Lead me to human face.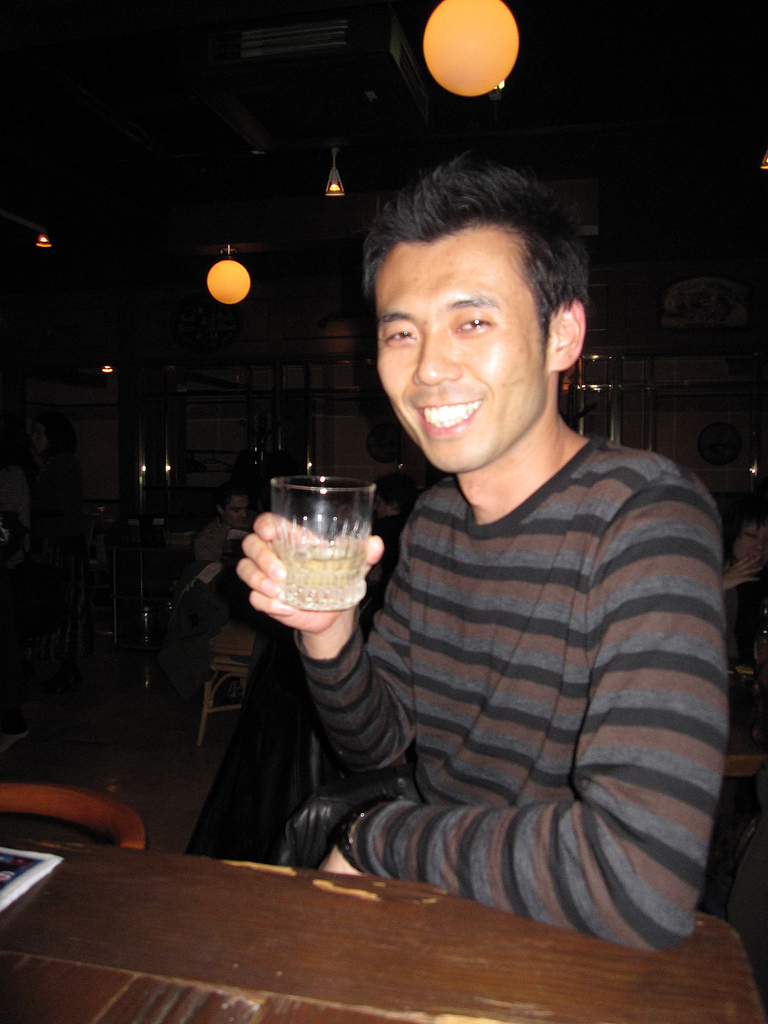
Lead to box(378, 225, 548, 476).
